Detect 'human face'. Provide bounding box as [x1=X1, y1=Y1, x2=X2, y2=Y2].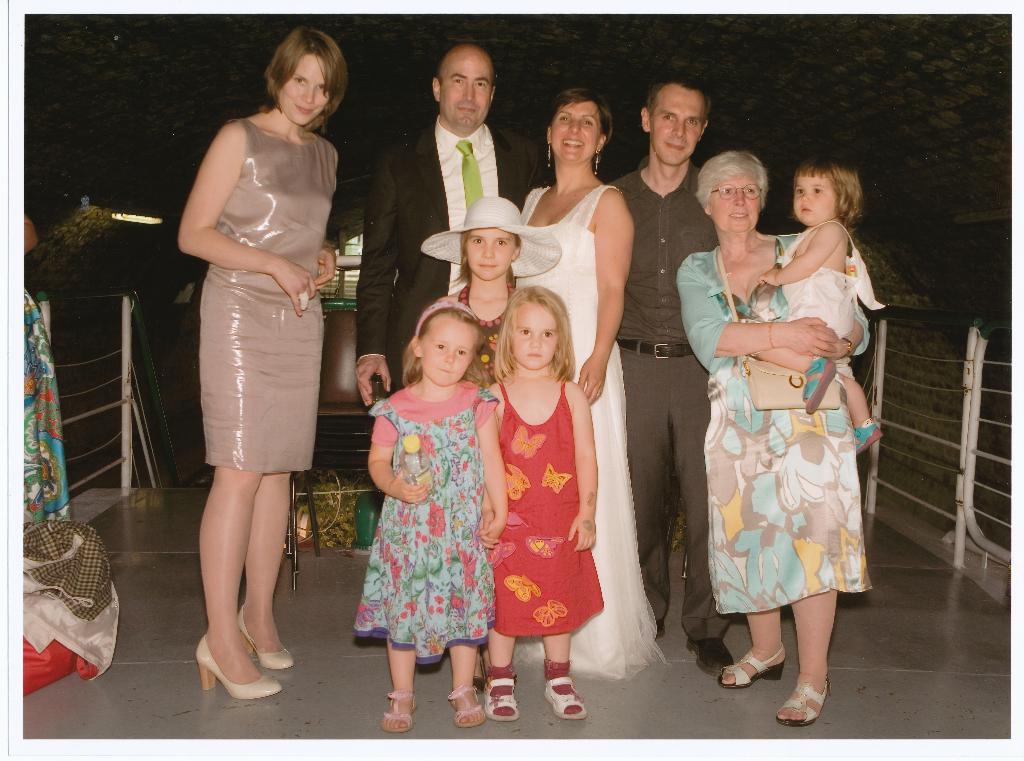
[x1=704, y1=173, x2=762, y2=232].
